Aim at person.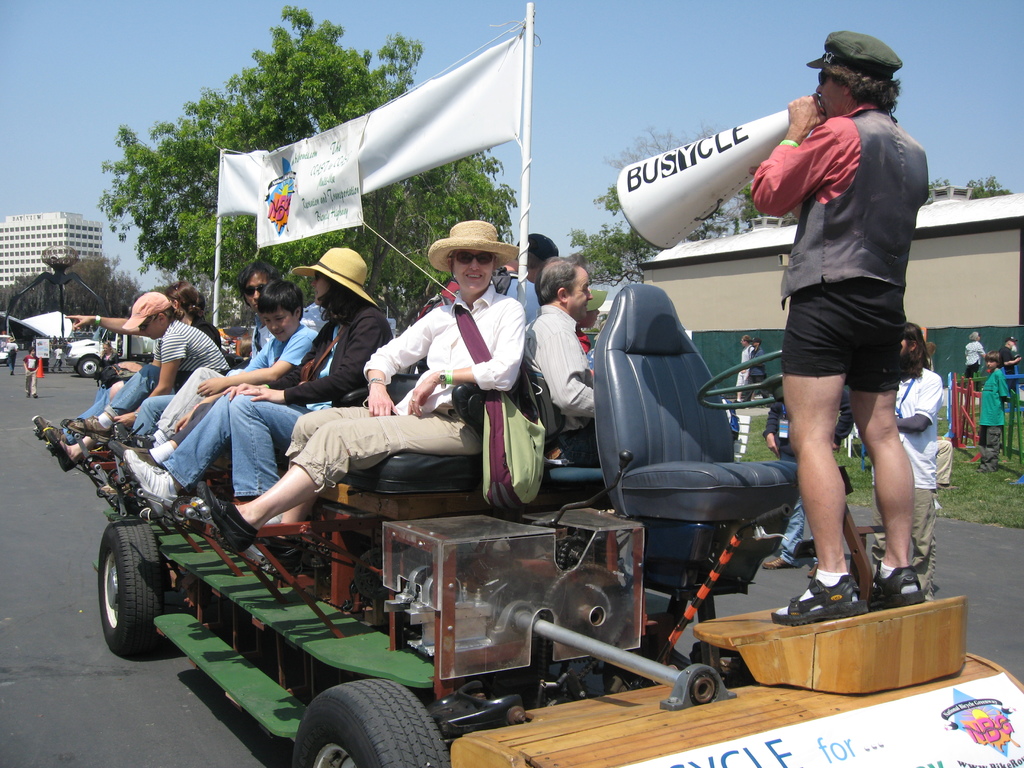
Aimed at detection(978, 353, 1010, 481).
